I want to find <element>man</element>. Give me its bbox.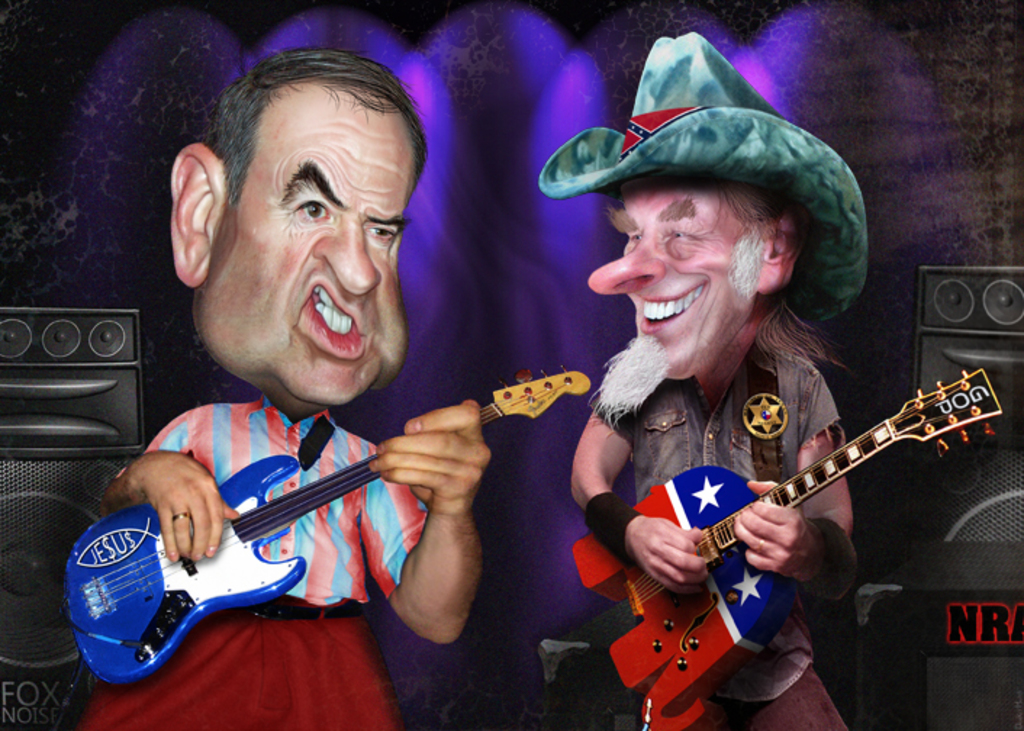
[left=74, top=42, right=492, bottom=730].
